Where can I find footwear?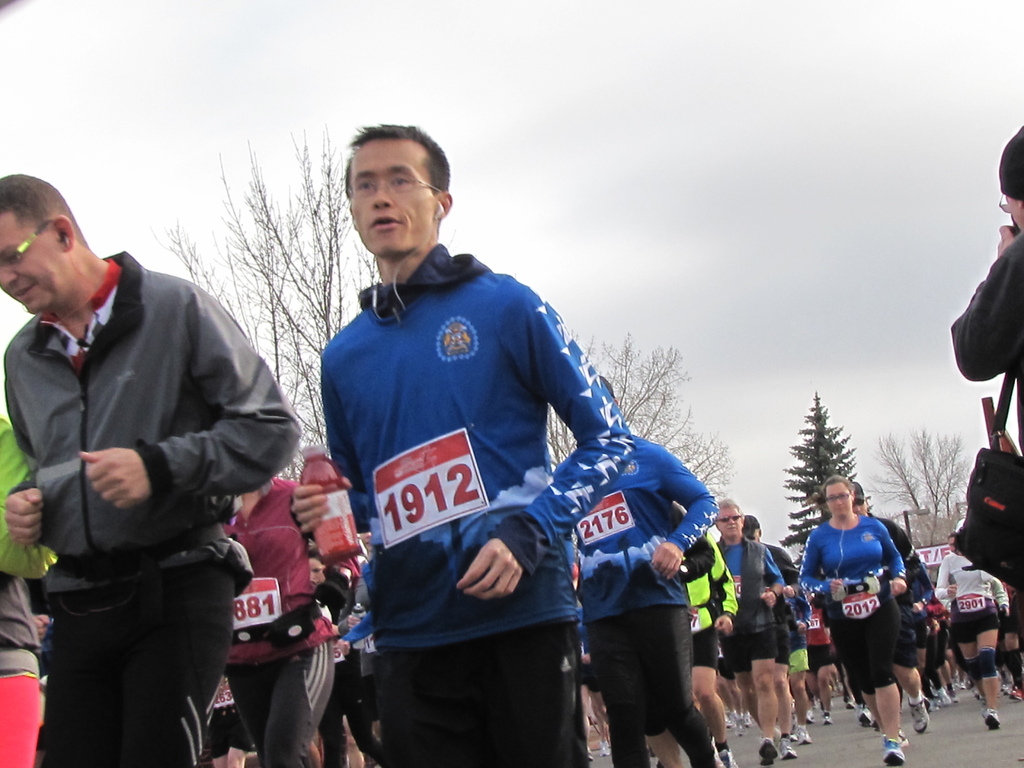
You can find it at (861, 708, 878, 730).
